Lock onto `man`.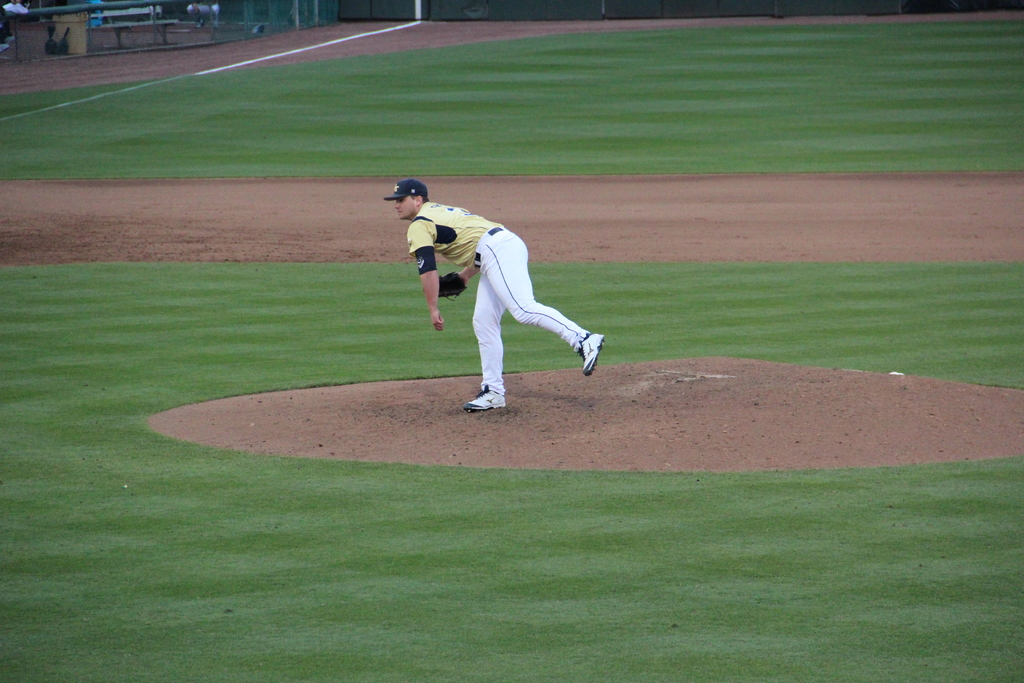
Locked: 400,172,615,413.
